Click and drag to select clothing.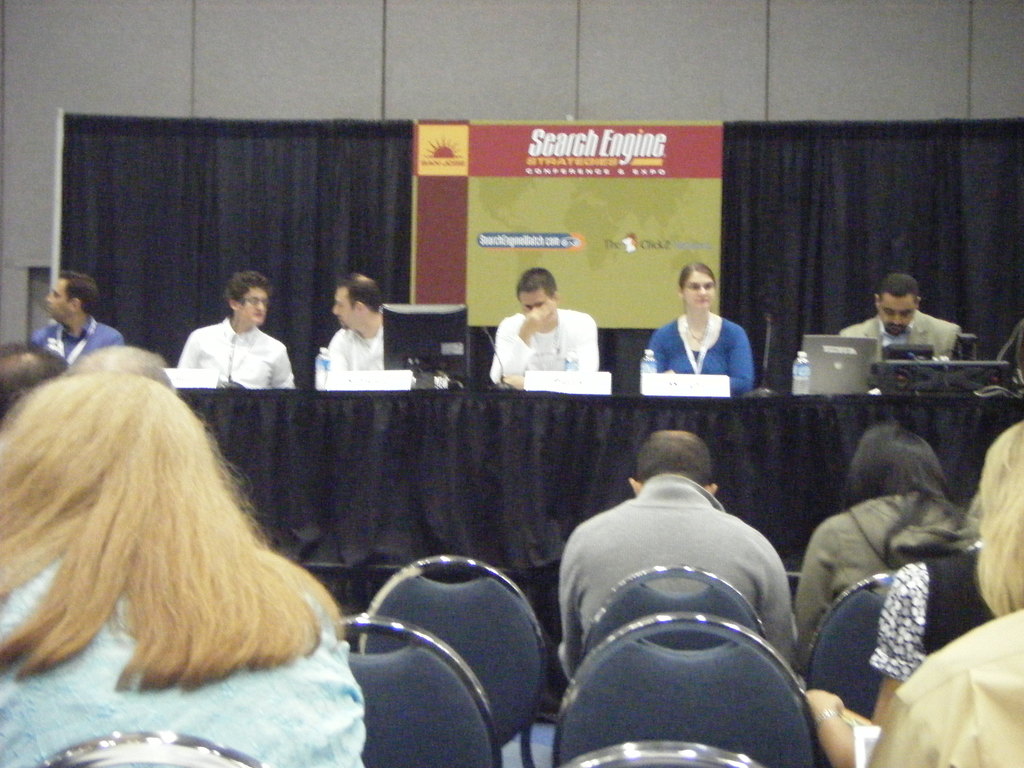
Selection: 177/318/300/396.
